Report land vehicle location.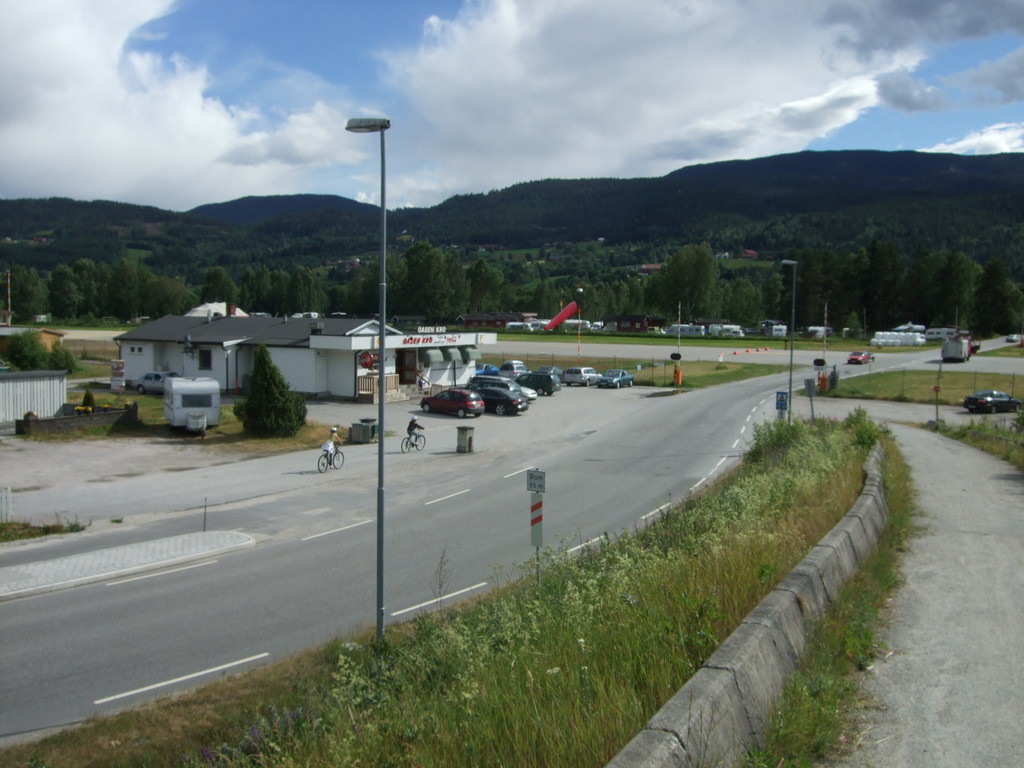
Report: 1006, 333, 1019, 341.
